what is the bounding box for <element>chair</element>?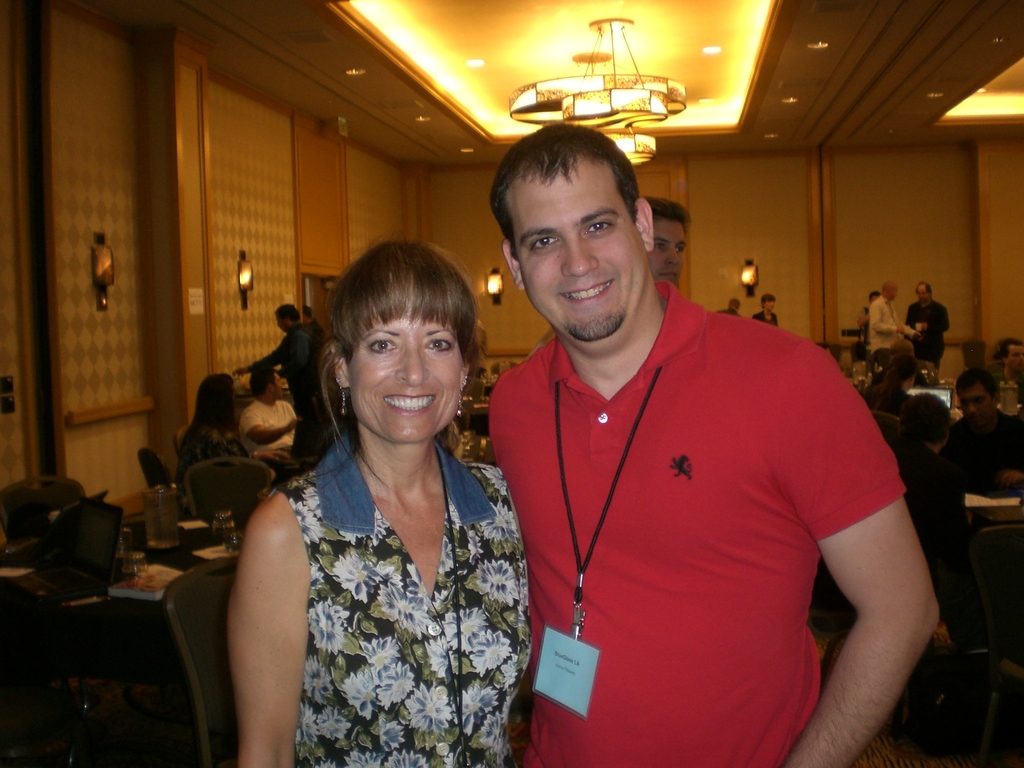
[168, 426, 194, 475].
